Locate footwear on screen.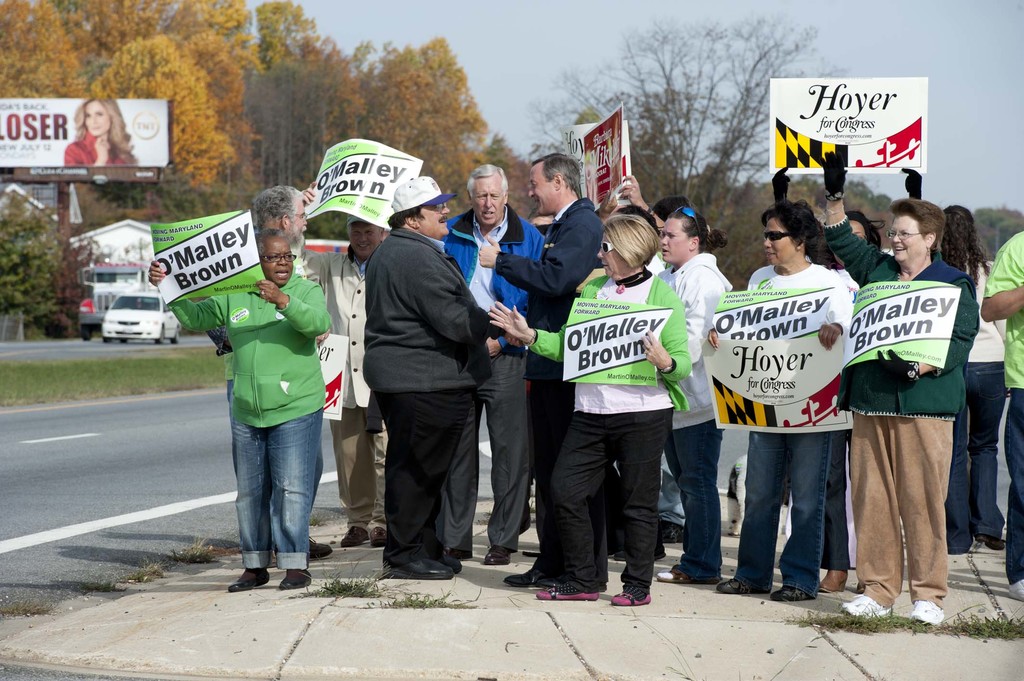
On screen at region(506, 565, 566, 589).
